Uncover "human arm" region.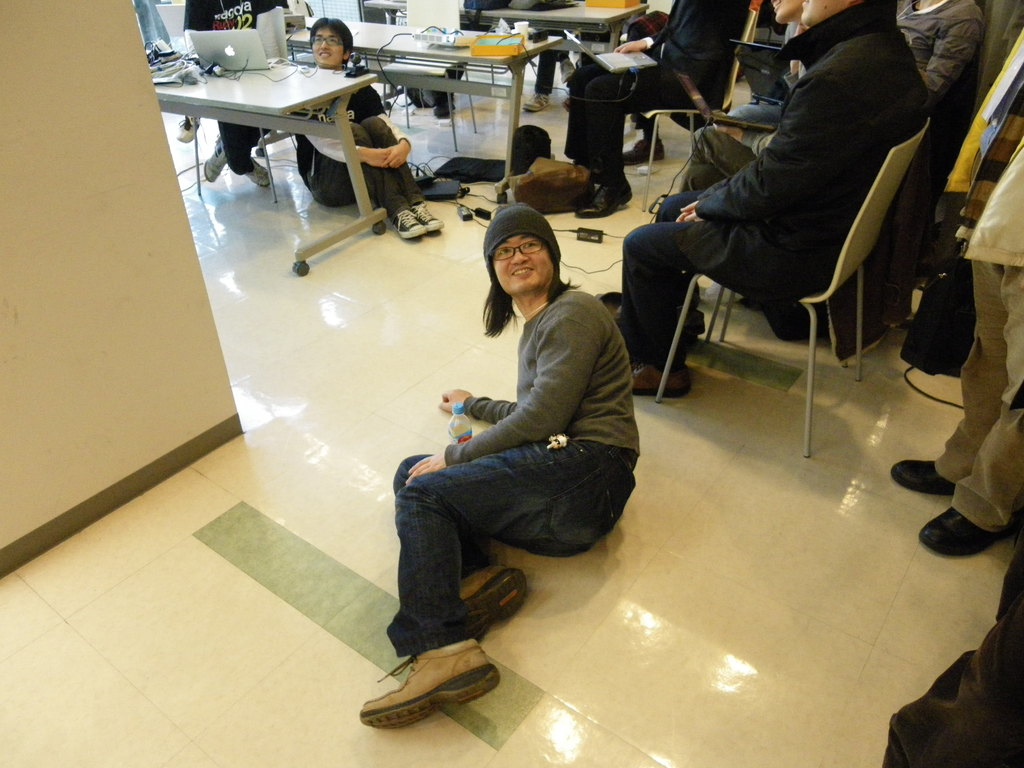
Uncovered: bbox=(675, 192, 717, 229).
